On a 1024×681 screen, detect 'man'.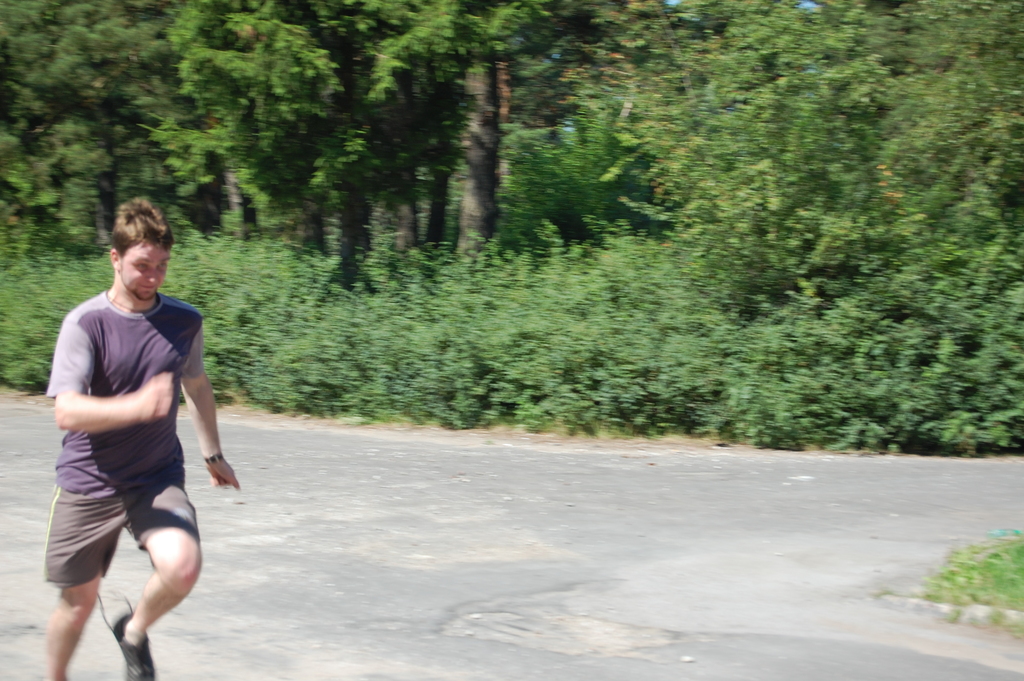
{"x1": 39, "y1": 191, "x2": 249, "y2": 680}.
